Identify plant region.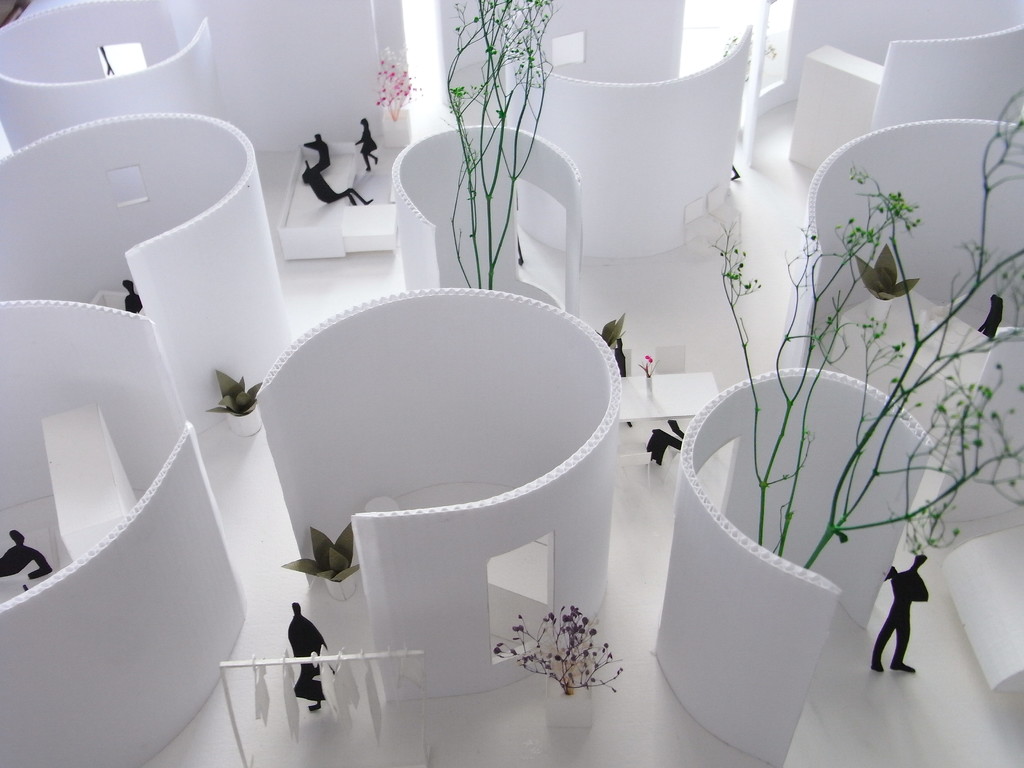
Region: (left=492, top=600, right=627, bottom=697).
